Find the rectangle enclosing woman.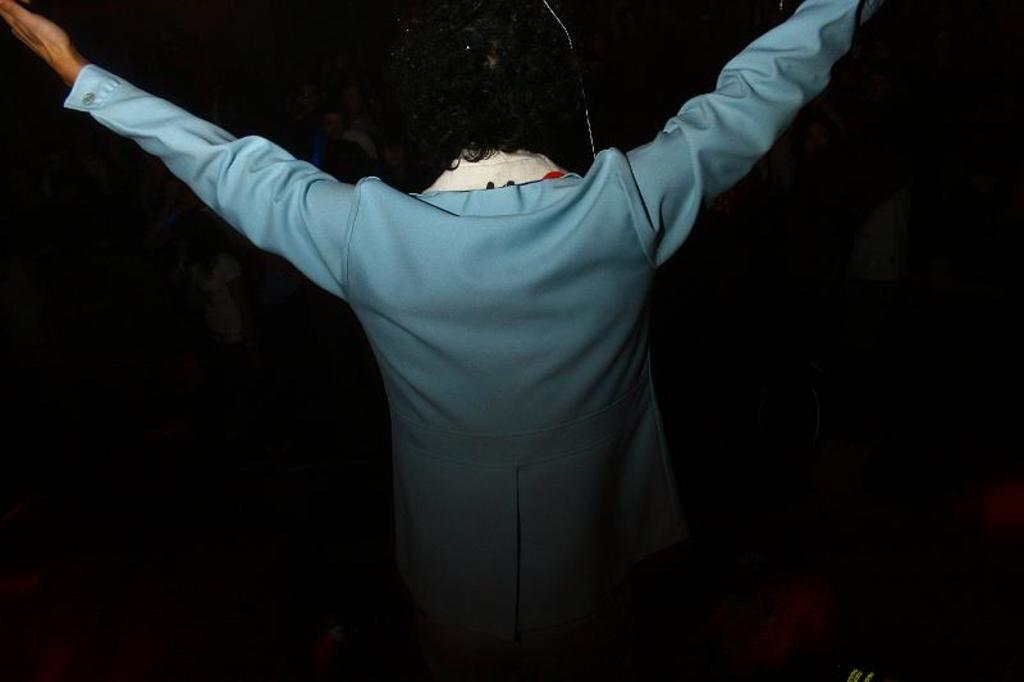
x1=77 y1=0 x2=829 y2=660.
